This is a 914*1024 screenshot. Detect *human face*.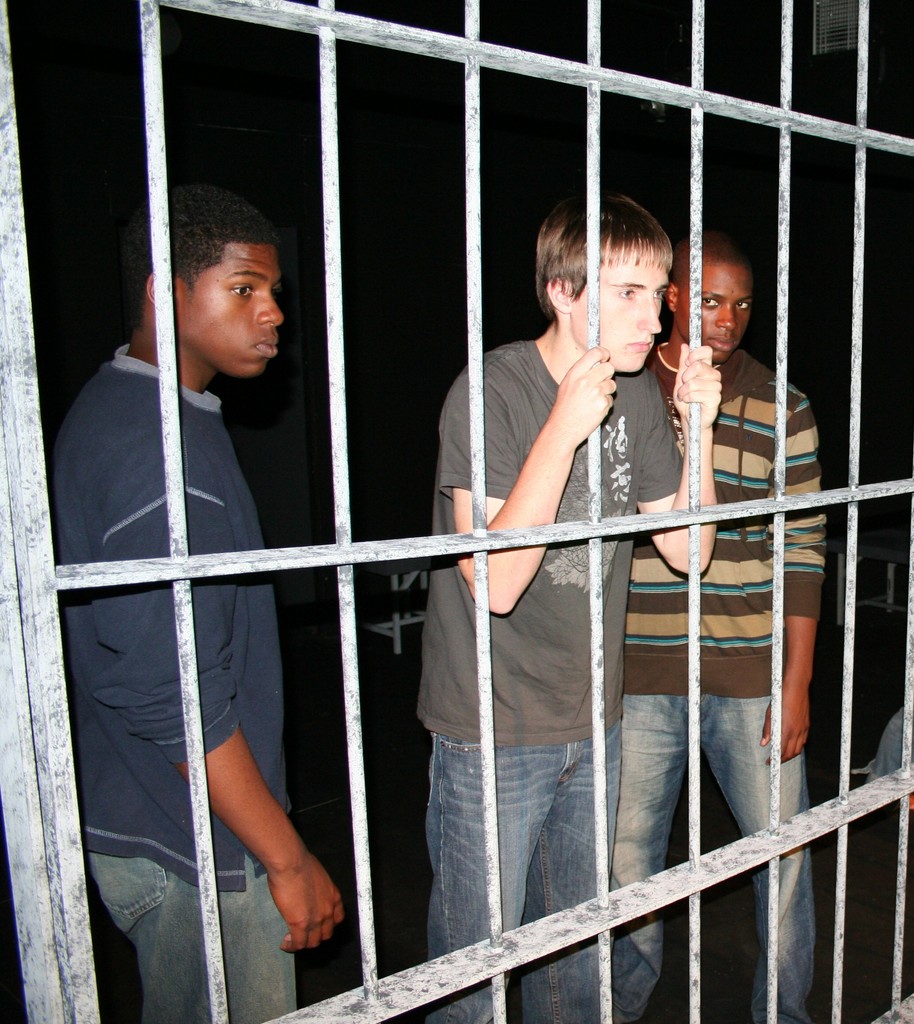
<box>568,240,669,376</box>.
